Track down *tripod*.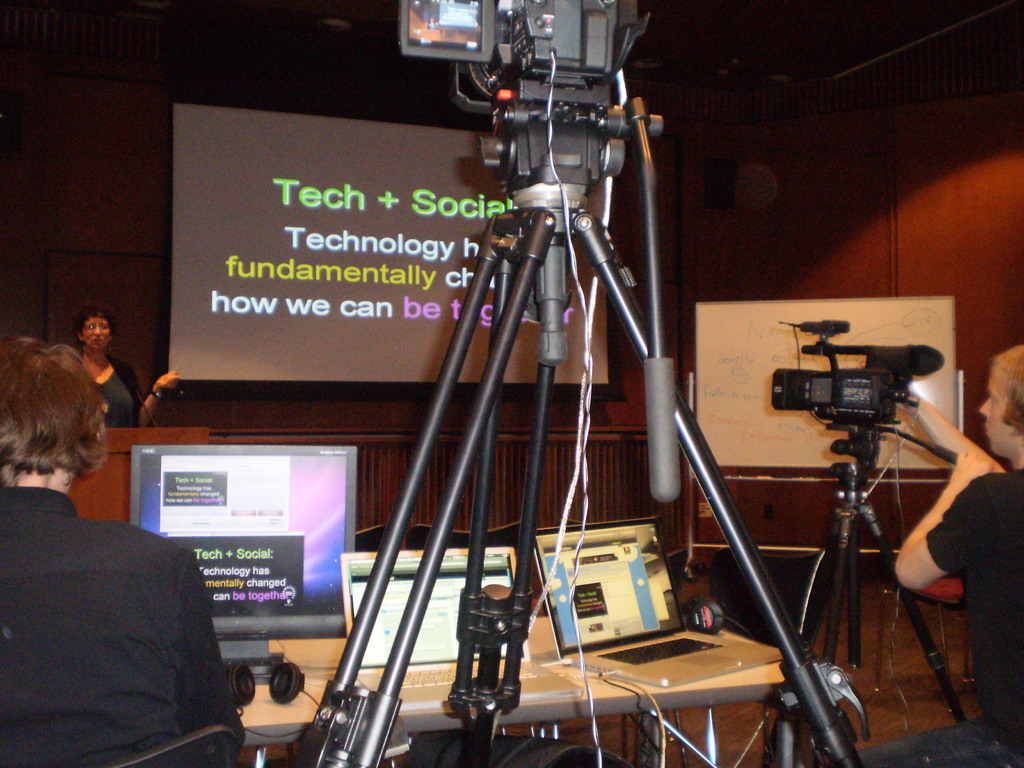
Tracked to bbox(287, 77, 872, 767).
